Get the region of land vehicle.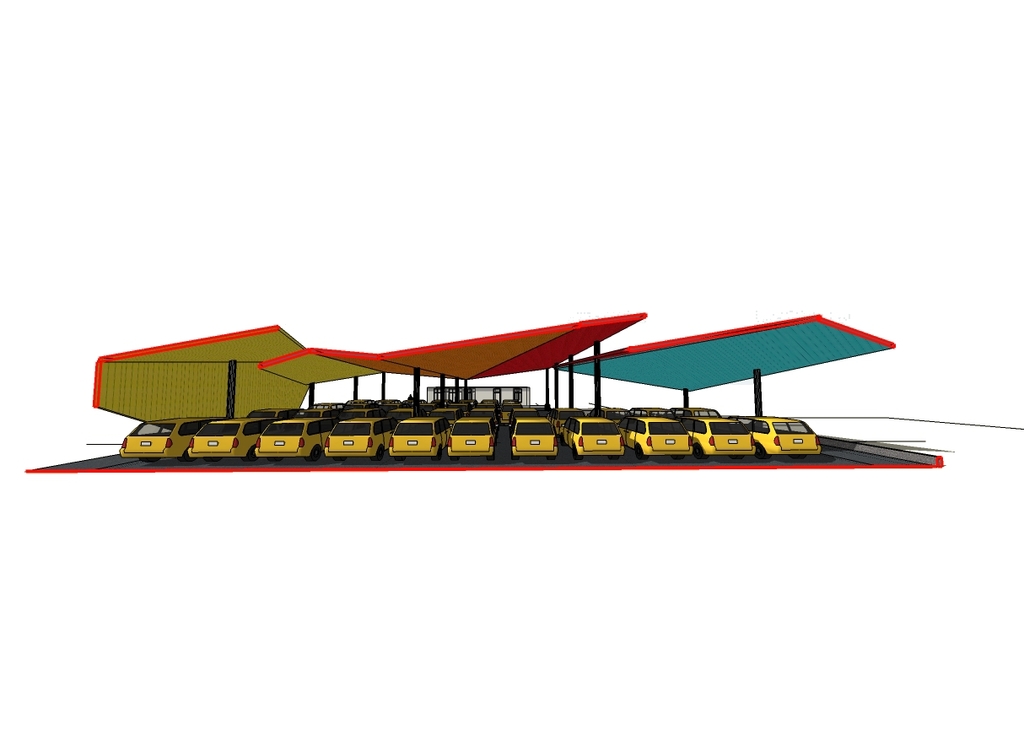
l=469, t=408, r=503, b=423.
